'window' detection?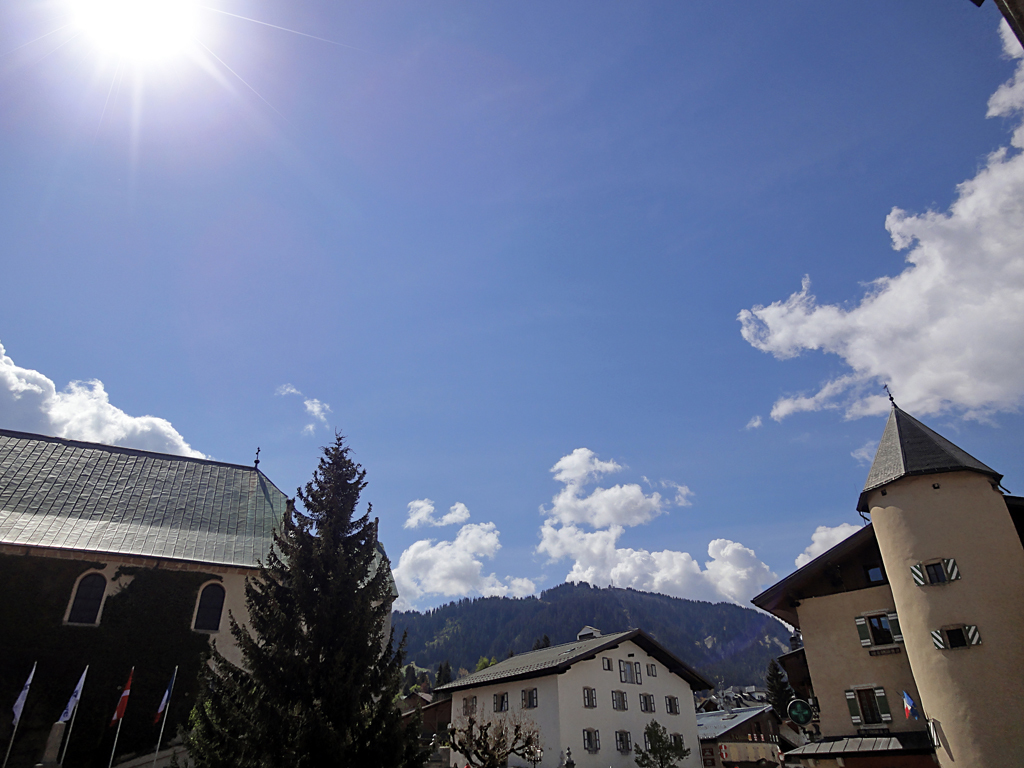
Rect(625, 663, 636, 686)
